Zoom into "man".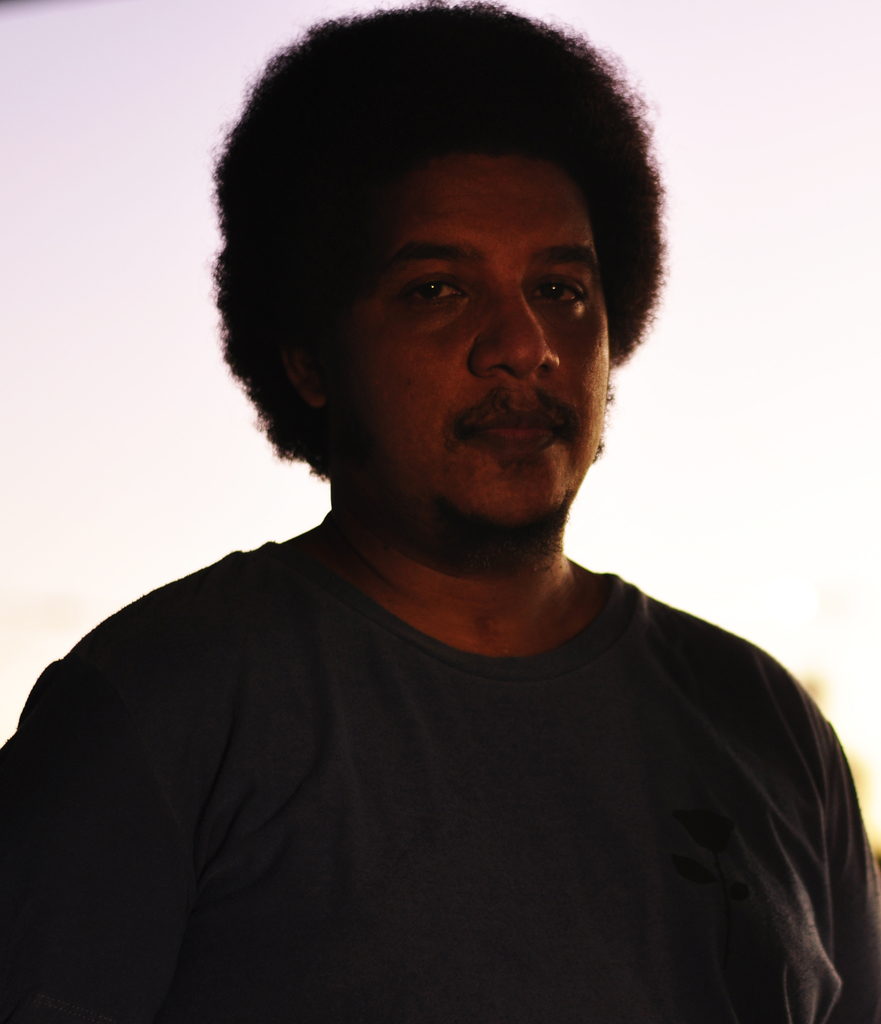
Zoom target: 17 6 880 1007.
